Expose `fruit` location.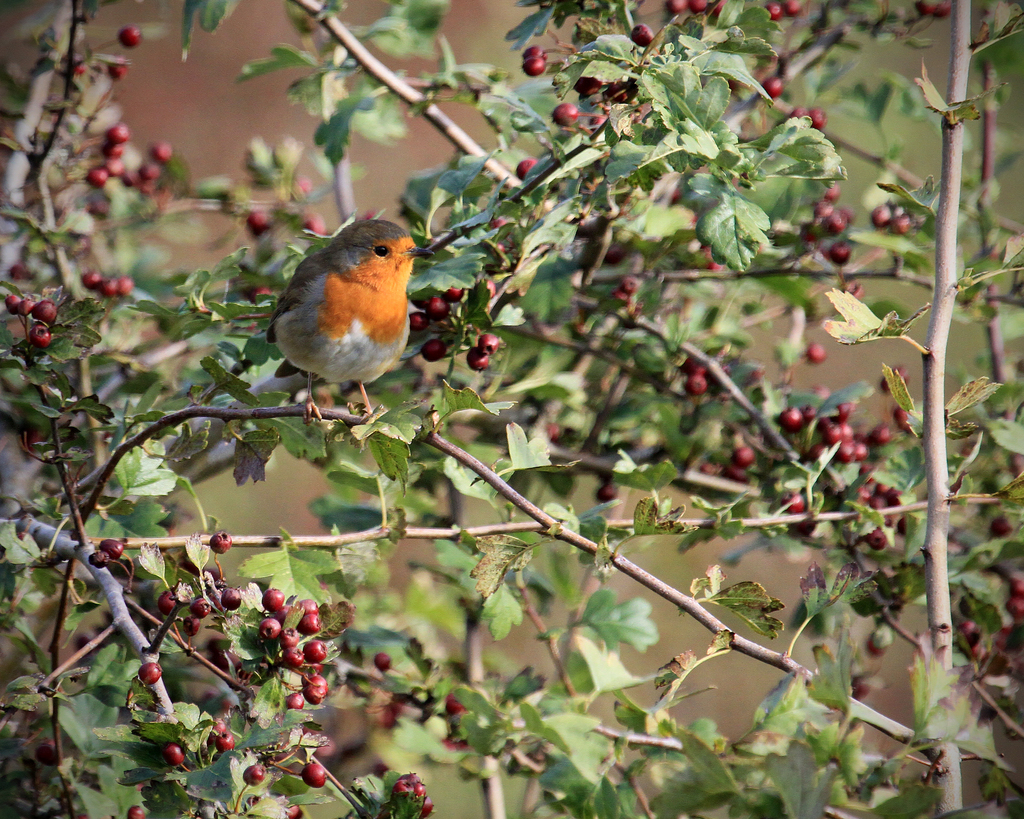
Exposed at box=[730, 444, 755, 467].
